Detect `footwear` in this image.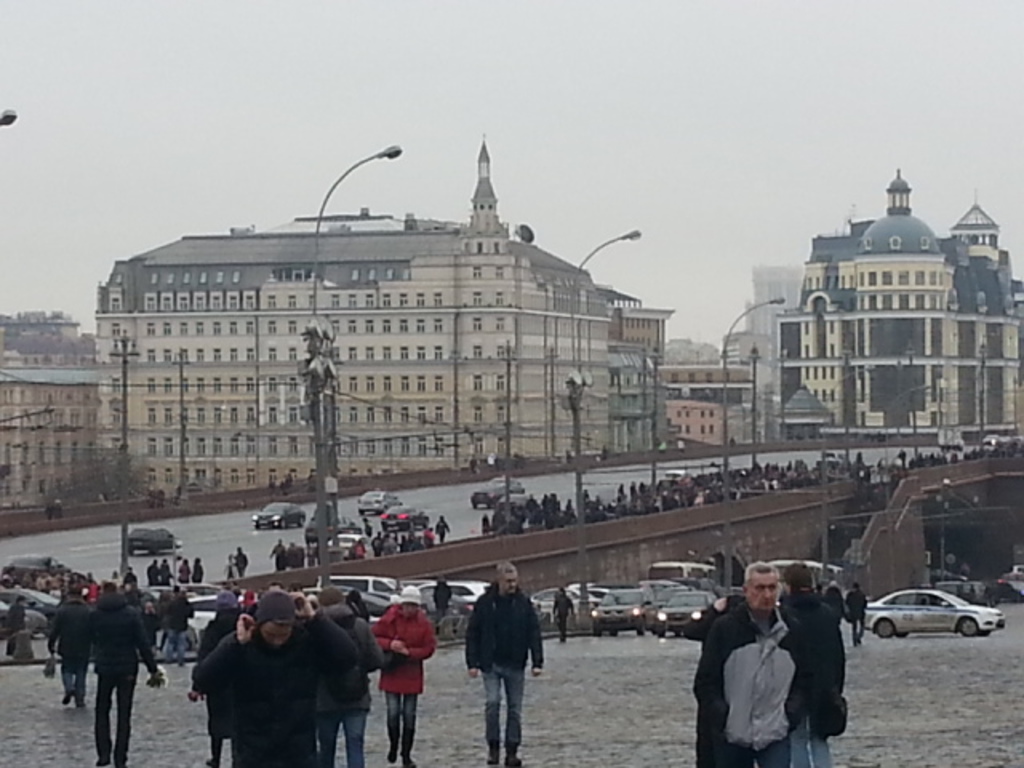
Detection: [483,744,498,765].
